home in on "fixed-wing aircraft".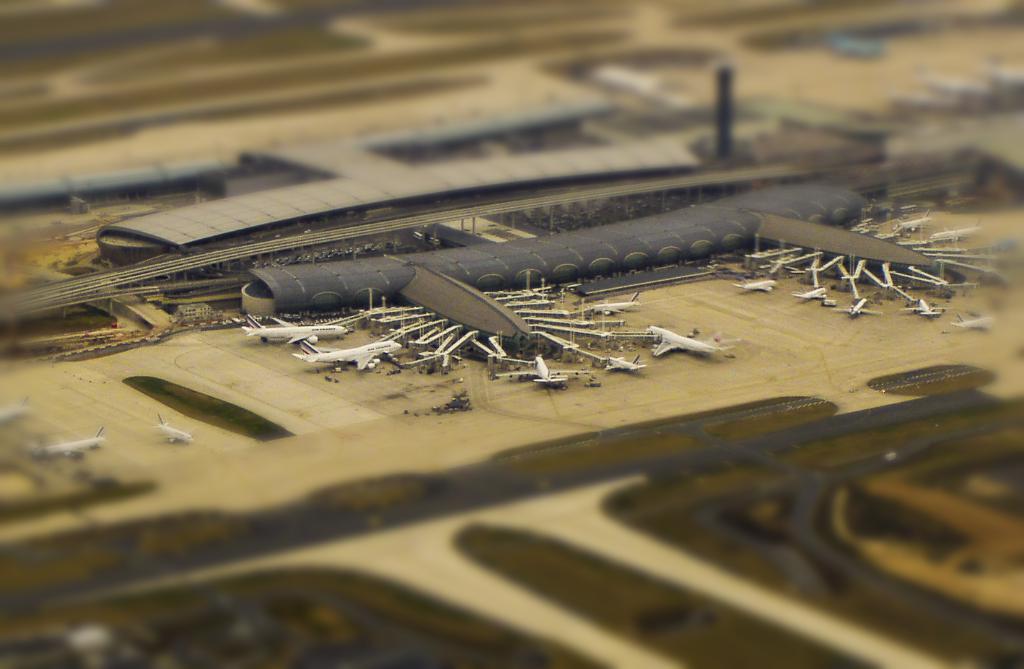
Homed in at 735,279,785,289.
